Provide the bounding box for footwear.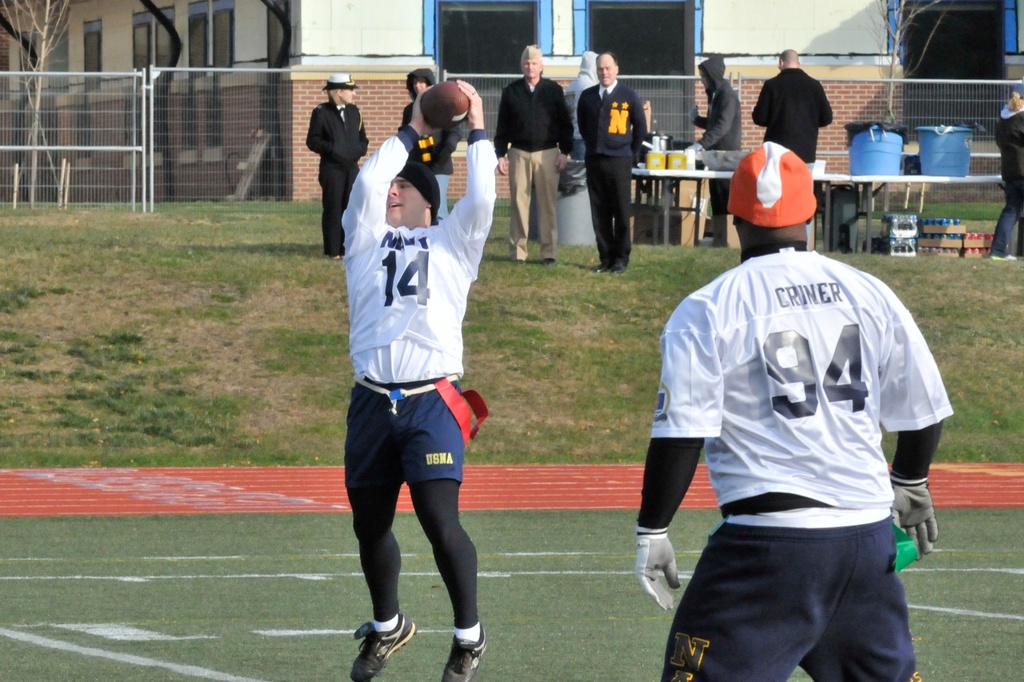
441/626/488/681.
